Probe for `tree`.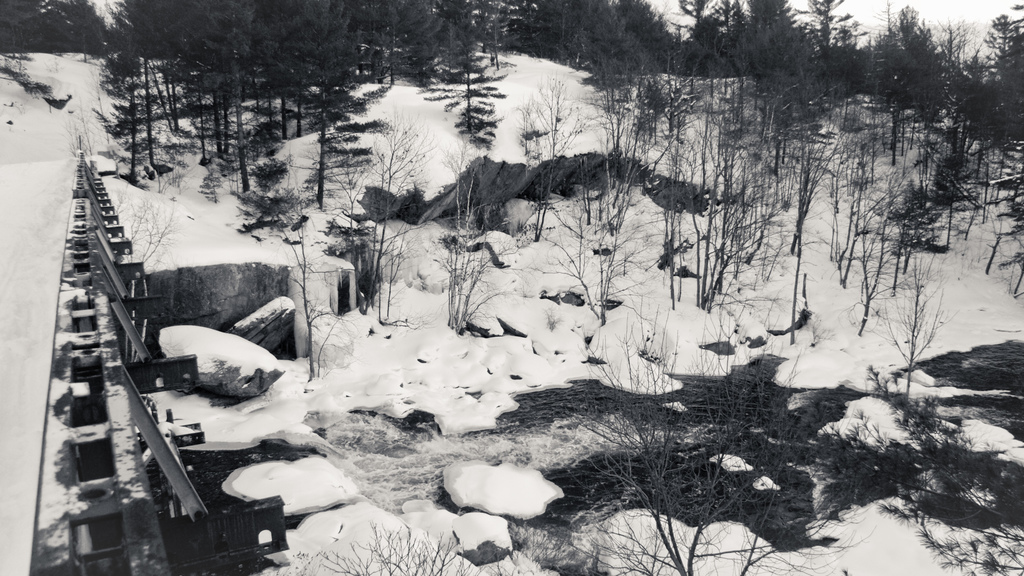
Probe result: (left=255, top=17, right=1023, bottom=533).
